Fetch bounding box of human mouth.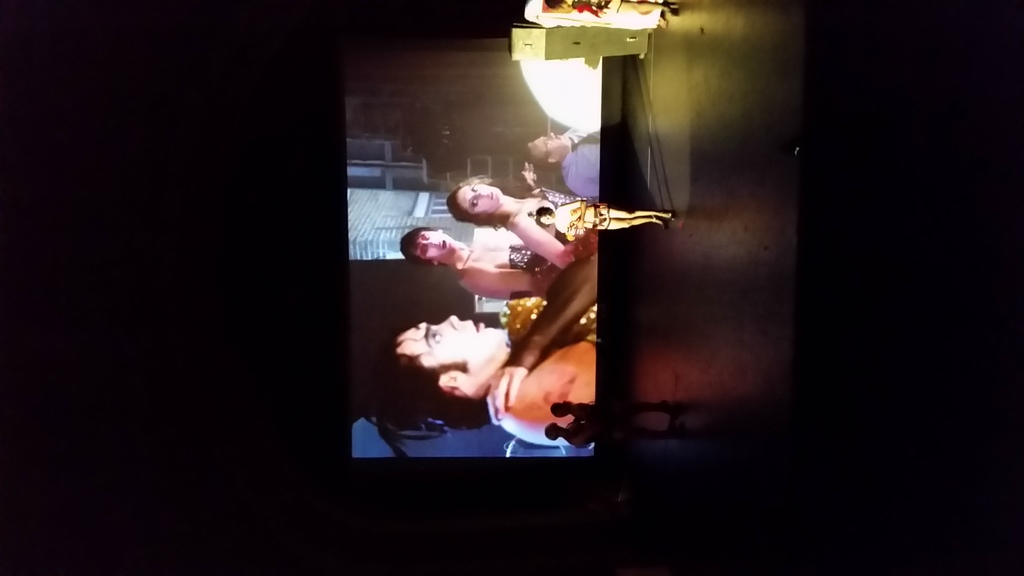
Bbox: crop(444, 240, 446, 251).
